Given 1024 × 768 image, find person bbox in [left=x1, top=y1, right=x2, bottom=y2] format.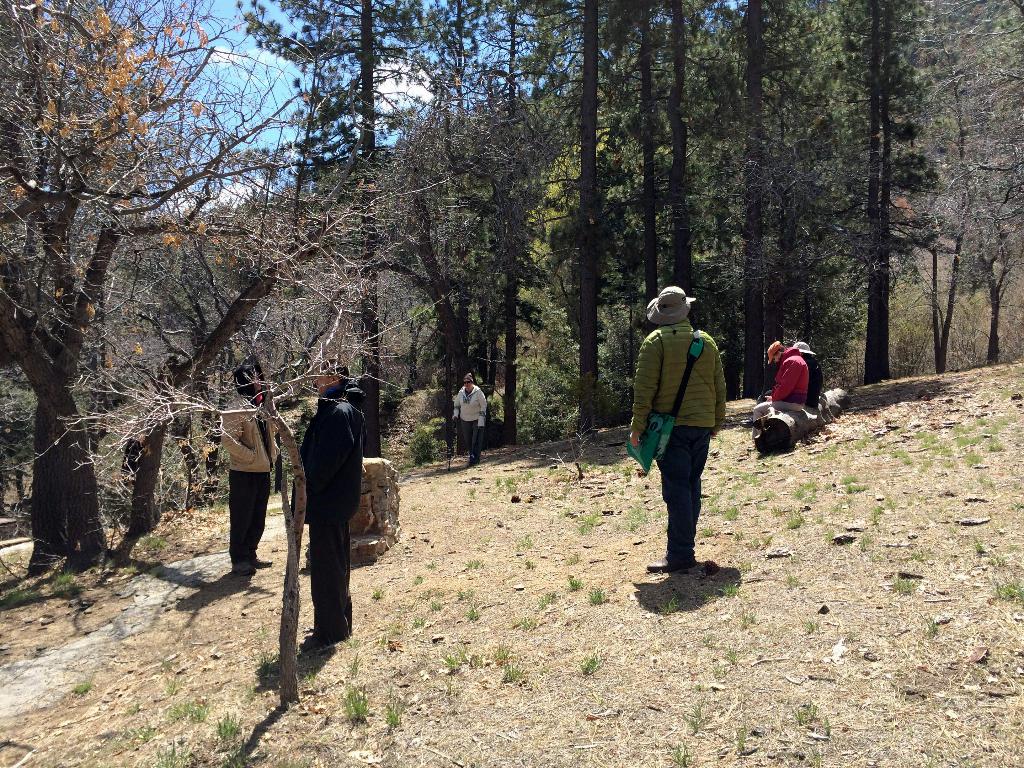
[left=216, top=368, right=272, bottom=570].
